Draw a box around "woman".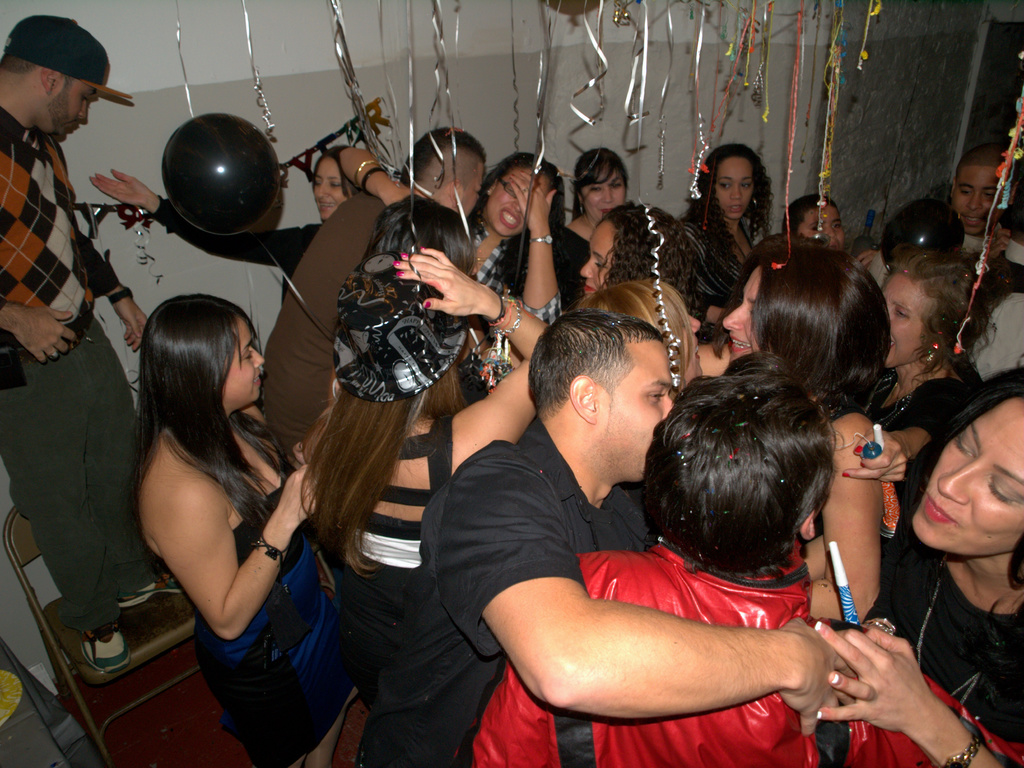
bbox(328, 149, 575, 347).
